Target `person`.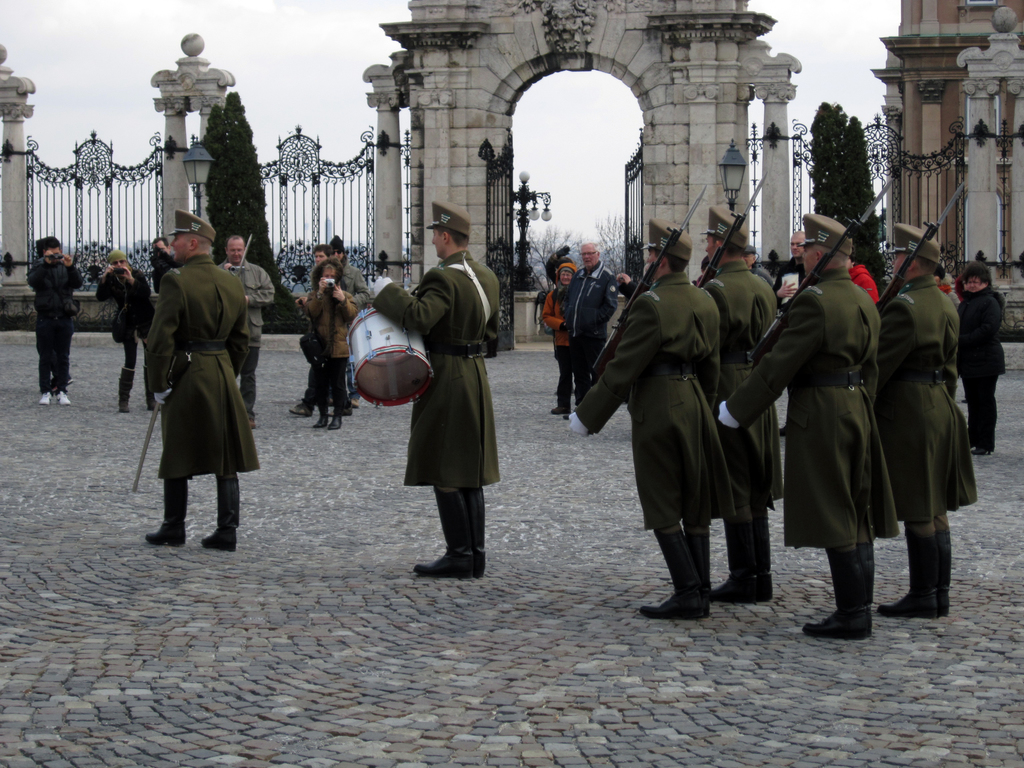
Target region: 951, 257, 1004, 450.
